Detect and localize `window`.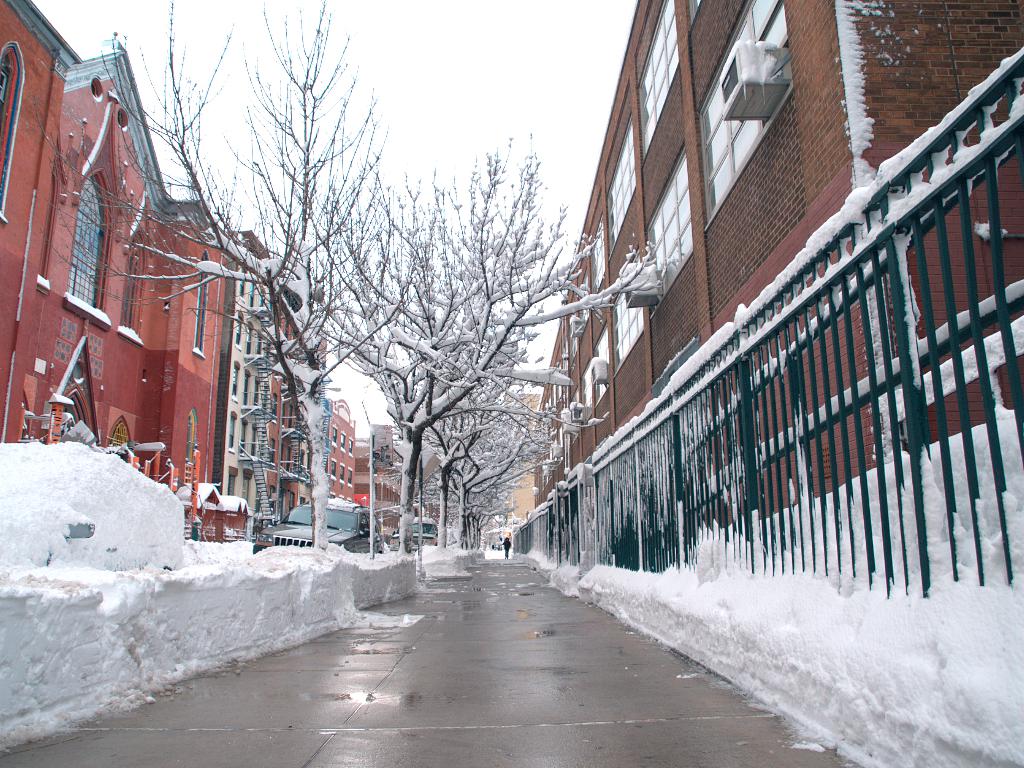
Localized at (257,291,263,311).
